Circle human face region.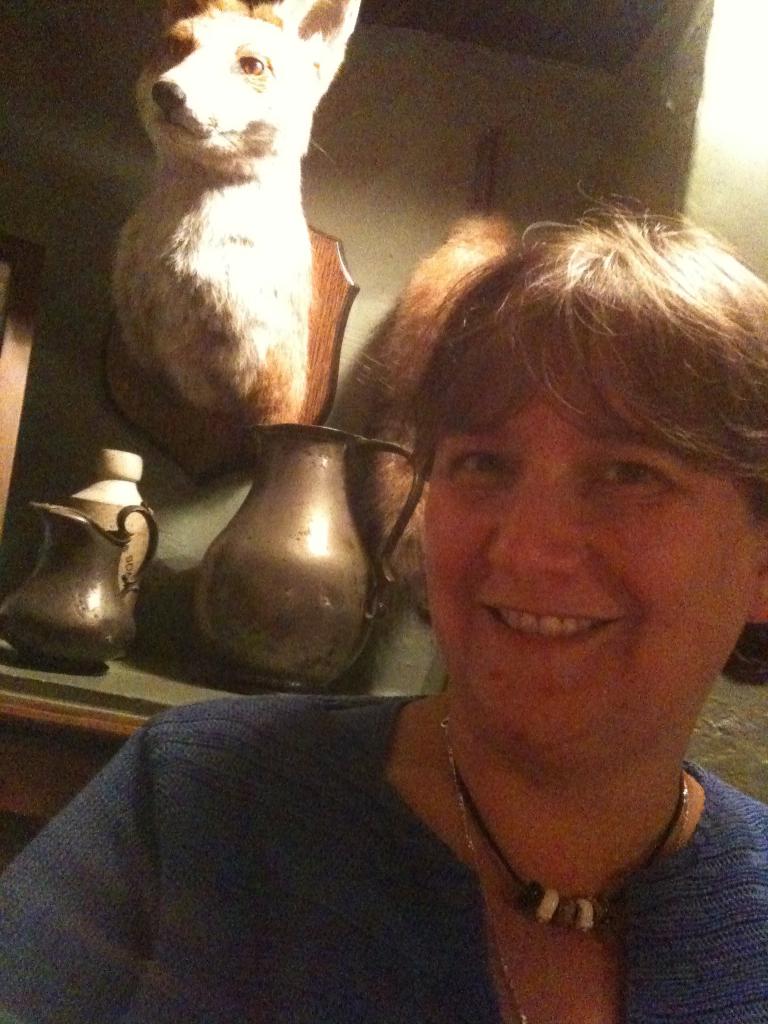
Region: left=427, top=398, right=767, bottom=781.
